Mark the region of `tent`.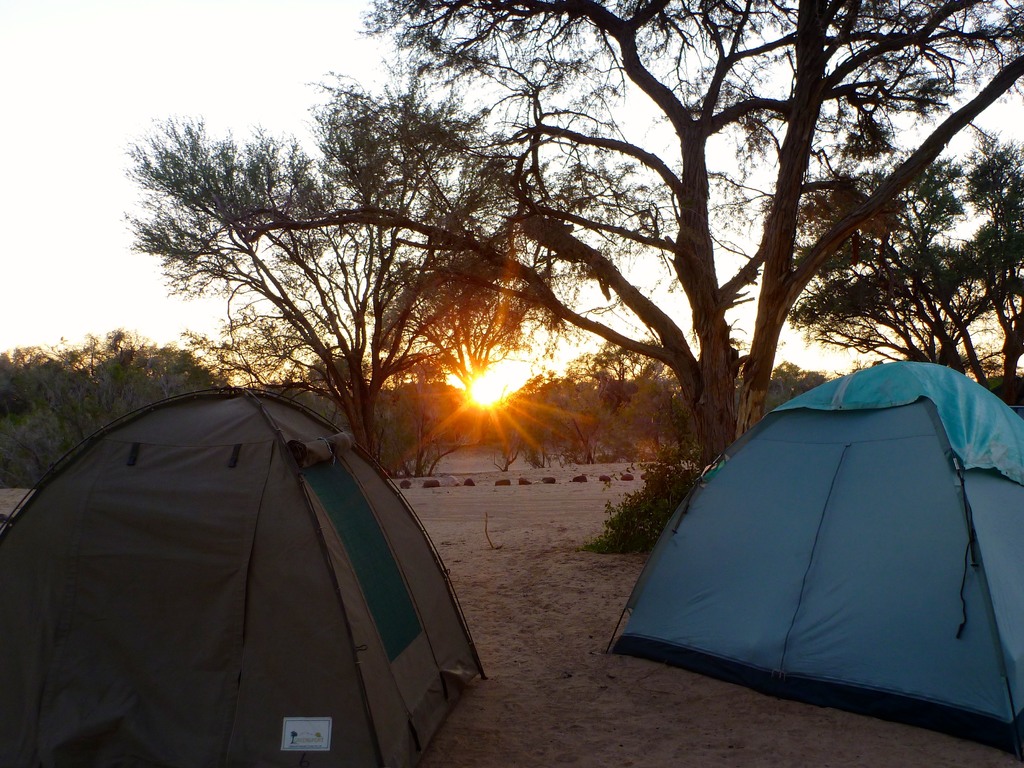
Region: x1=609, y1=370, x2=1023, y2=733.
